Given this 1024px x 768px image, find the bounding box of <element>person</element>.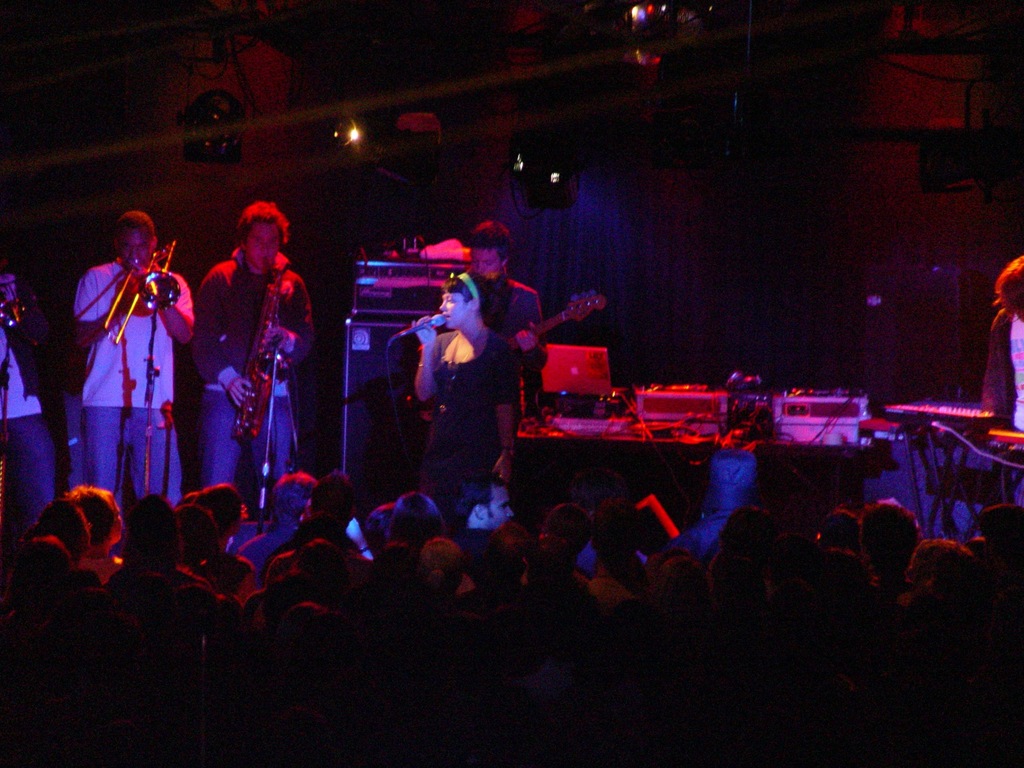
l=520, t=520, r=577, b=637.
